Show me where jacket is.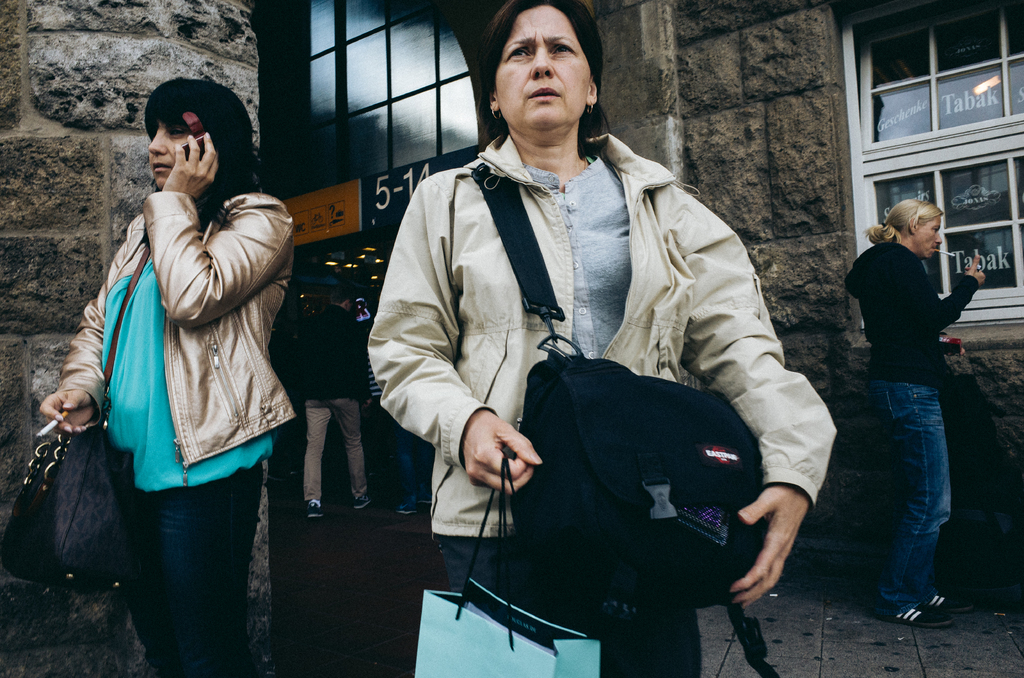
jacket is at [x1=49, y1=133, x2=290, y2=502].
